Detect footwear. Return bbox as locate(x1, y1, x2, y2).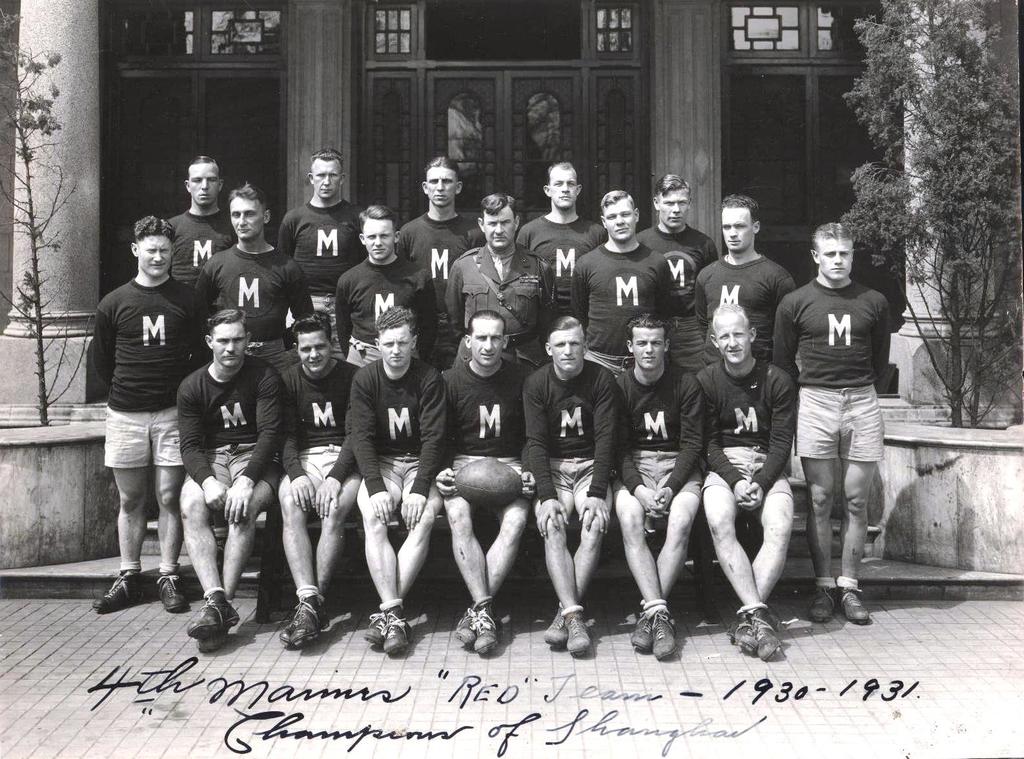
locate(151, 570, 189, 616).
